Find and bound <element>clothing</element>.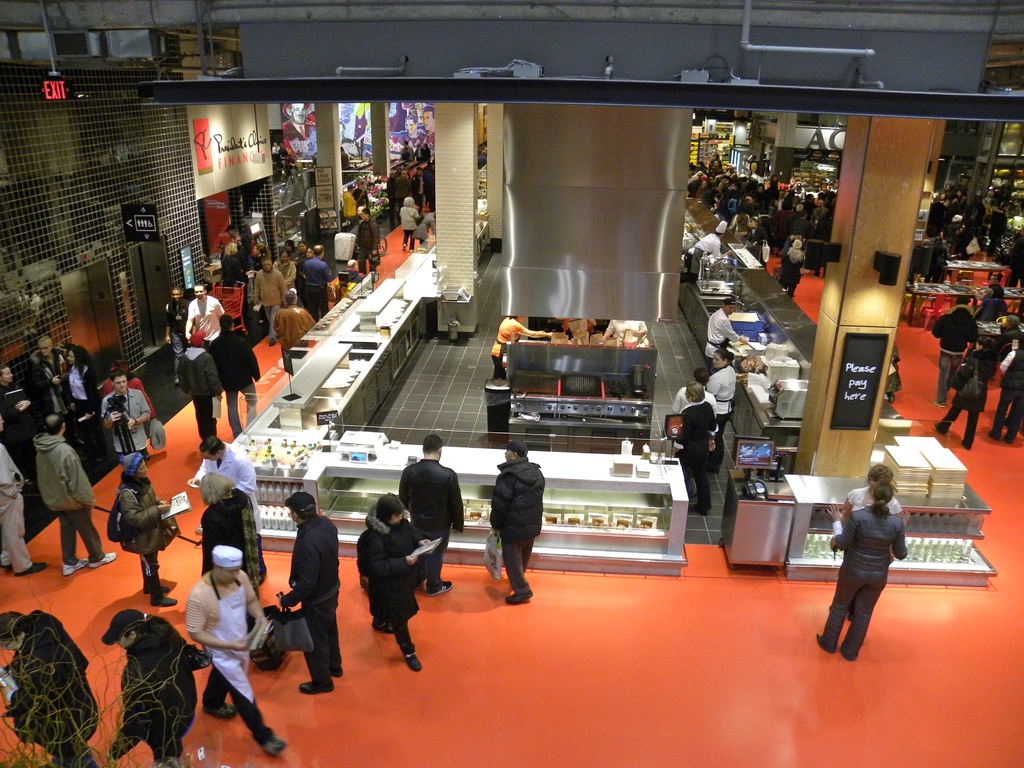
Bound: 177,346,225,447.
